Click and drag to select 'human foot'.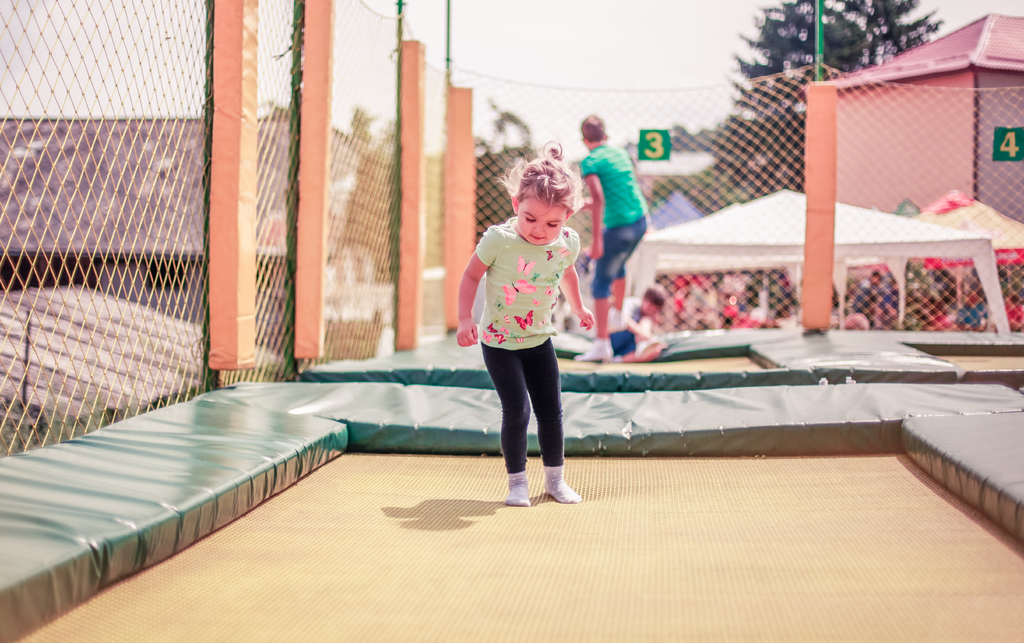
Selection: box=[575, 341, 616, 362].
